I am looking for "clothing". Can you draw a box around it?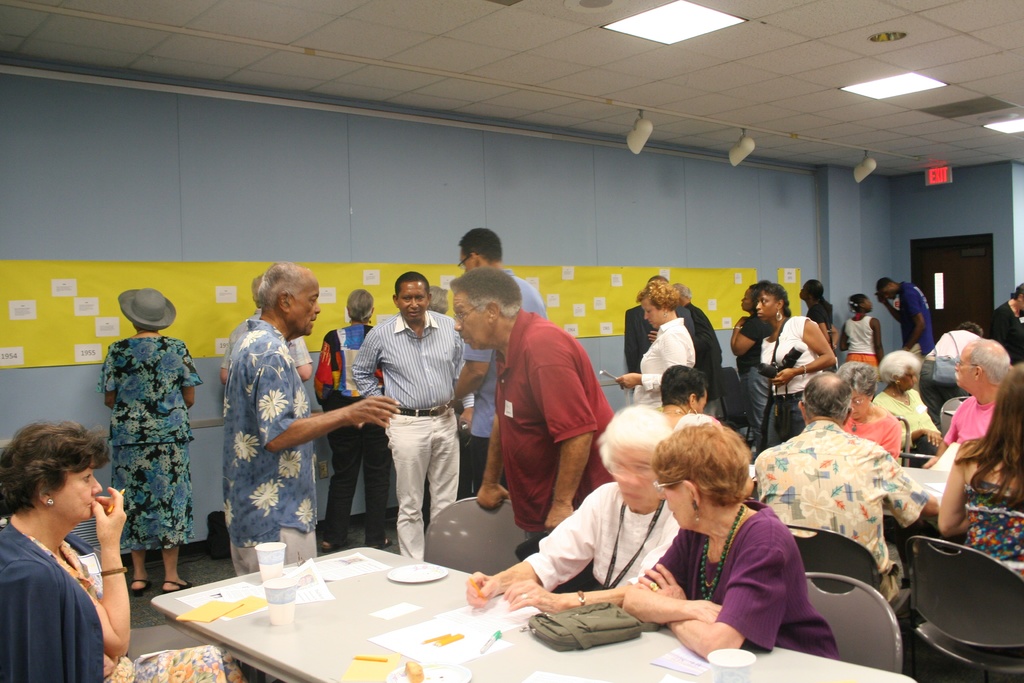
Sure, the bounding box is BBox(95, 332, 203, 548).
